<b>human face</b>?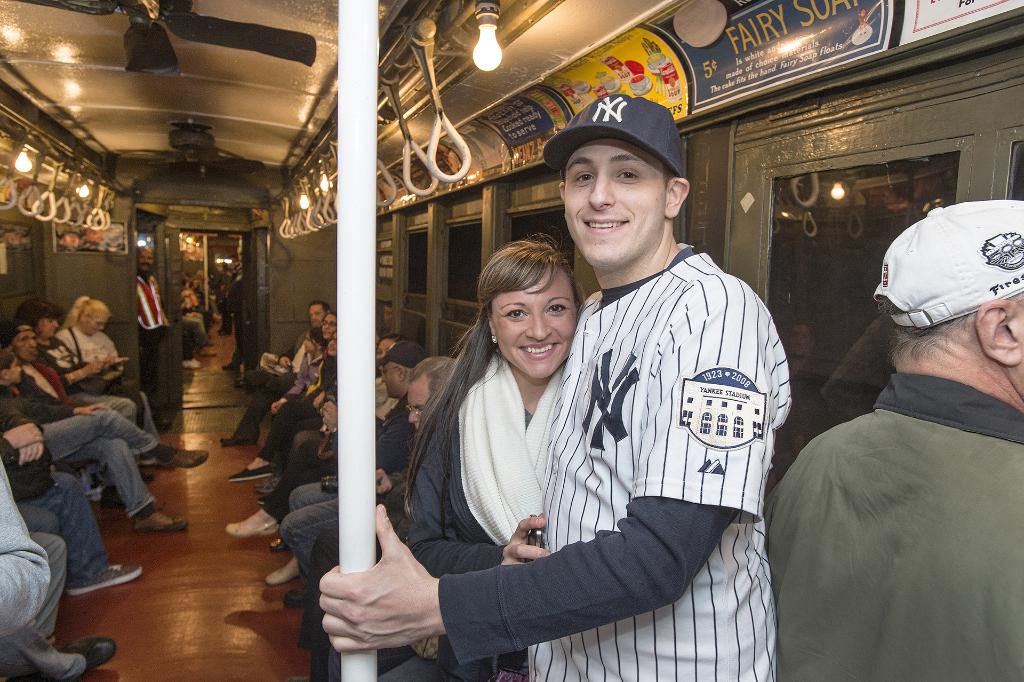
bbox(42, 321, 58, 341)
